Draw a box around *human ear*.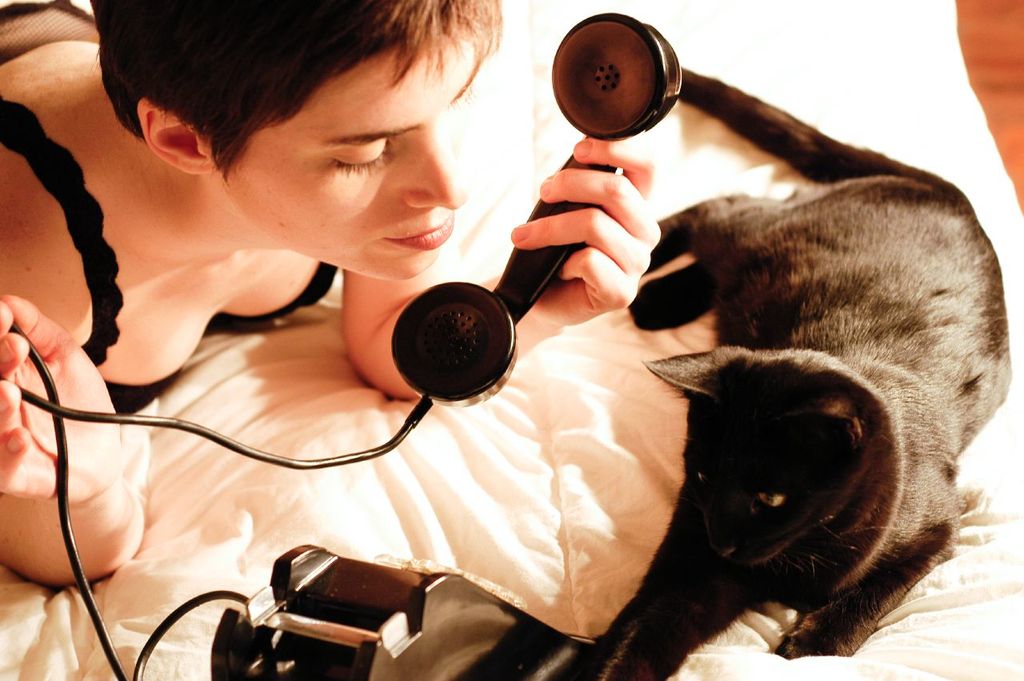
[left=127, top=78, right=210, bottom=174].
